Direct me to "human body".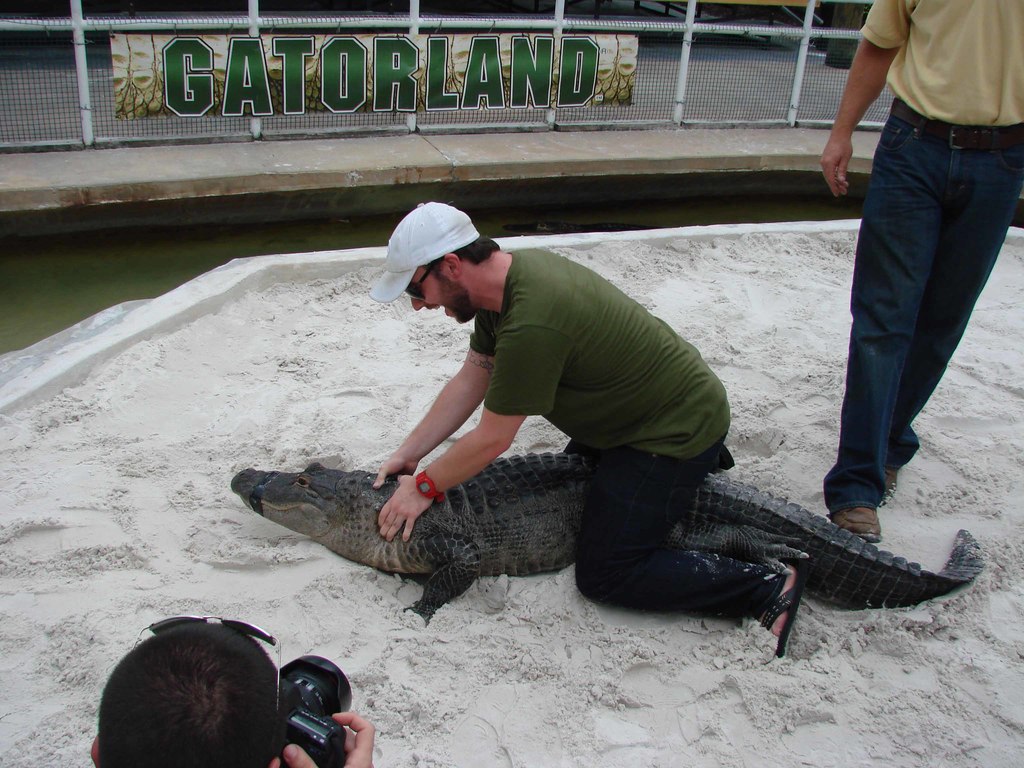
Direction: bbox=[364, 196, 799, 664].
